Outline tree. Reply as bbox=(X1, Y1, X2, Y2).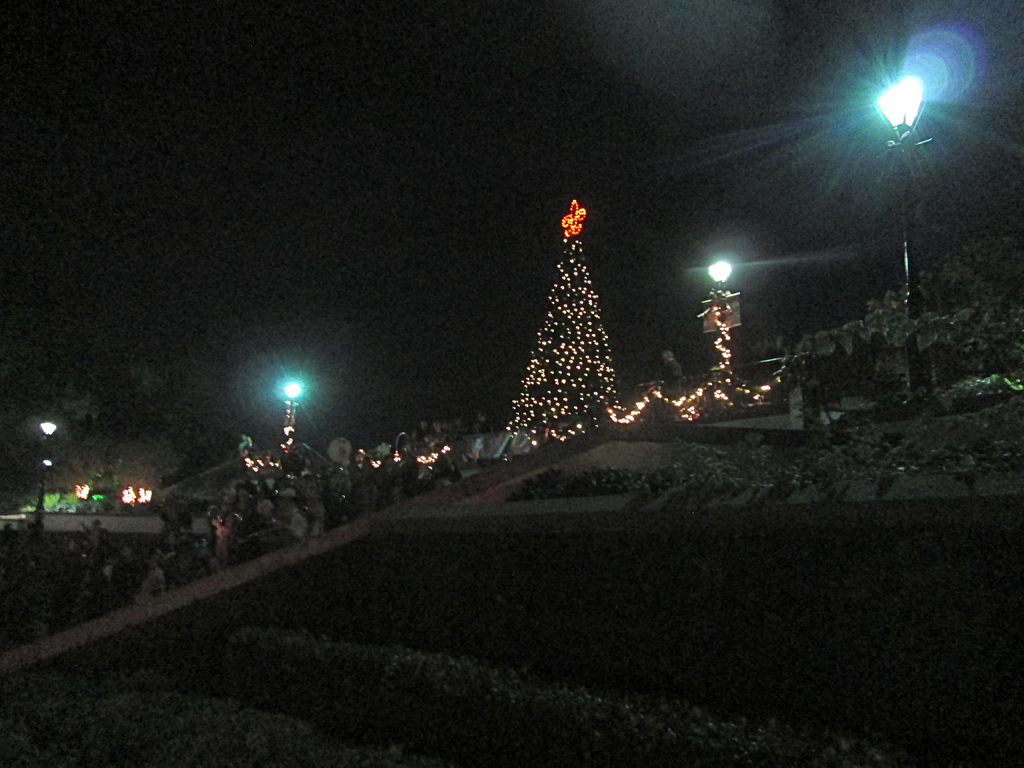
bbox=(494, 194, 628, 443).
